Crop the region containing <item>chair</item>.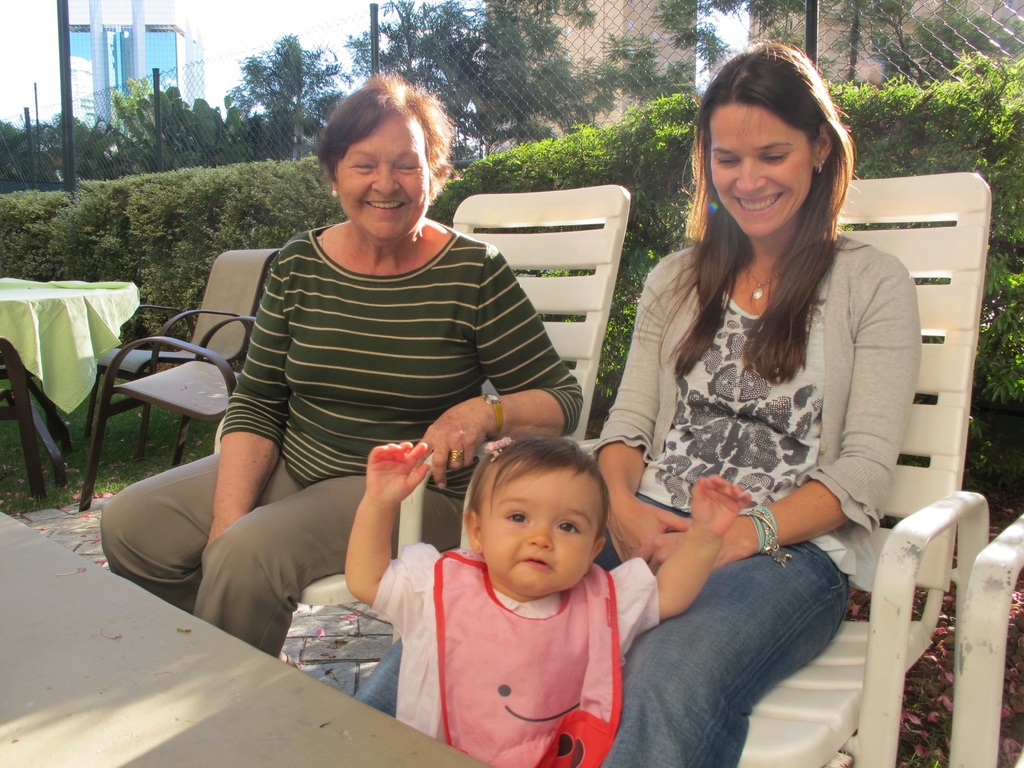
Crop region: <region>737, 172, 990, 767</region>.
